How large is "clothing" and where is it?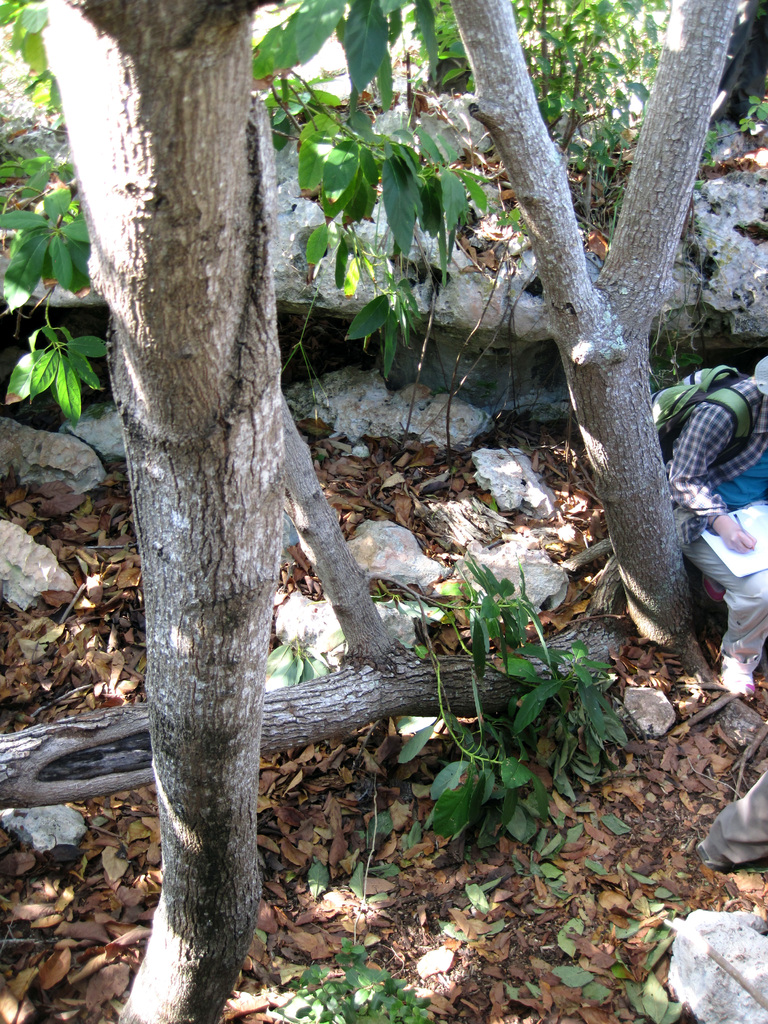
Bounding box: box(666, 371, 767, 669).
